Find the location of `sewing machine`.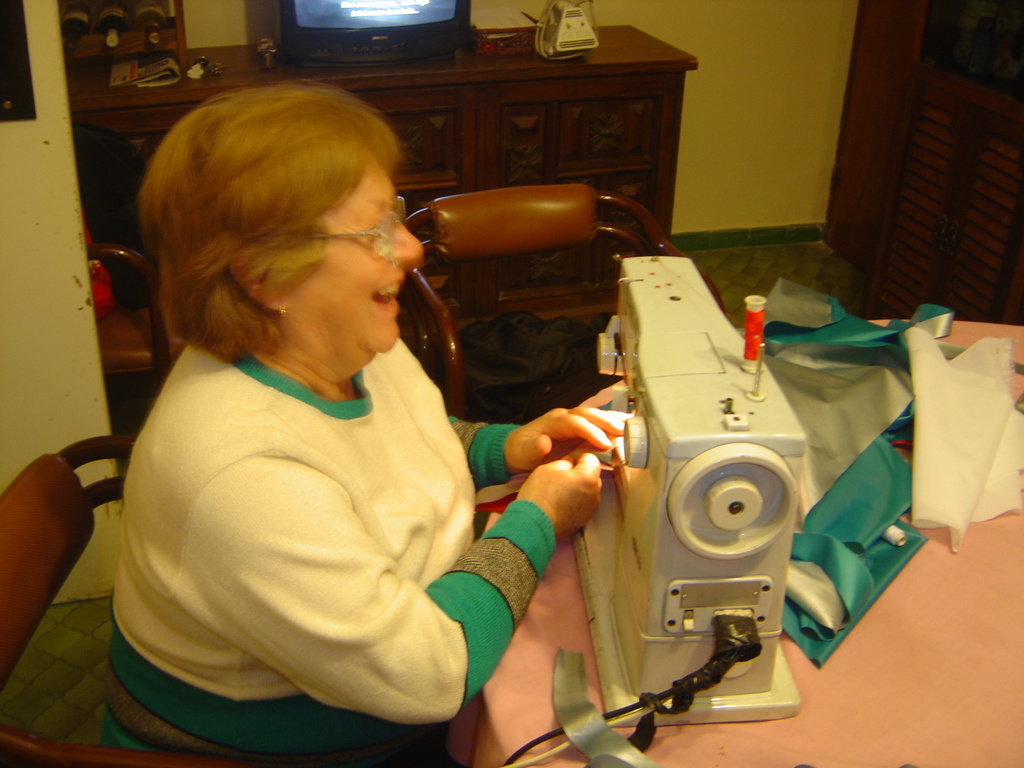
Location: (567,248,815,723).
